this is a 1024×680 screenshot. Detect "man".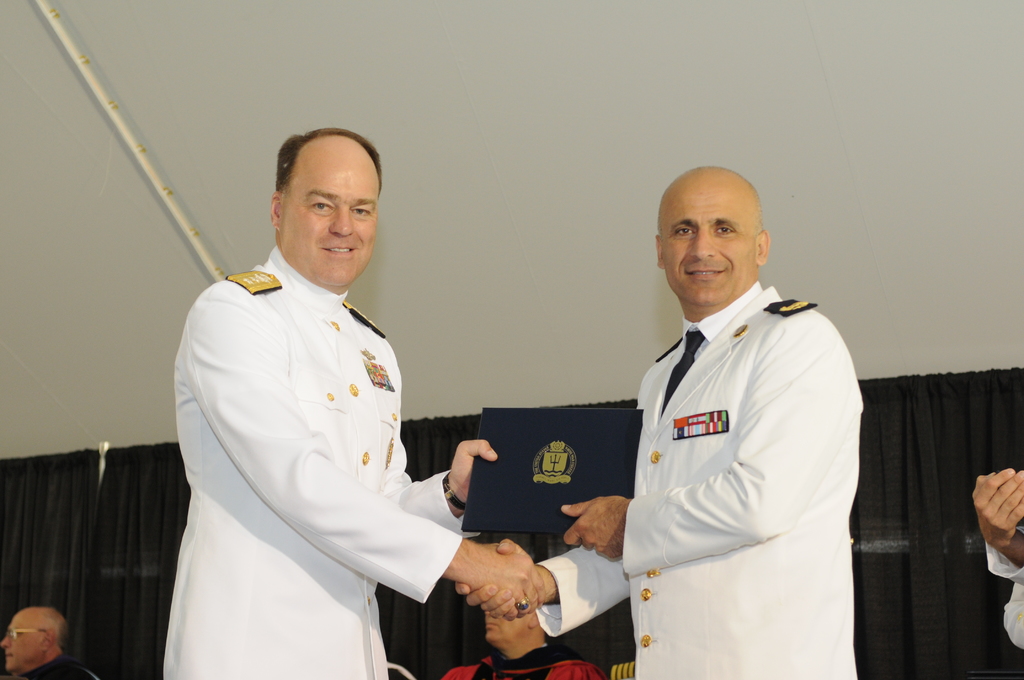
(left=454, top=166, right=862, bottom=679).
